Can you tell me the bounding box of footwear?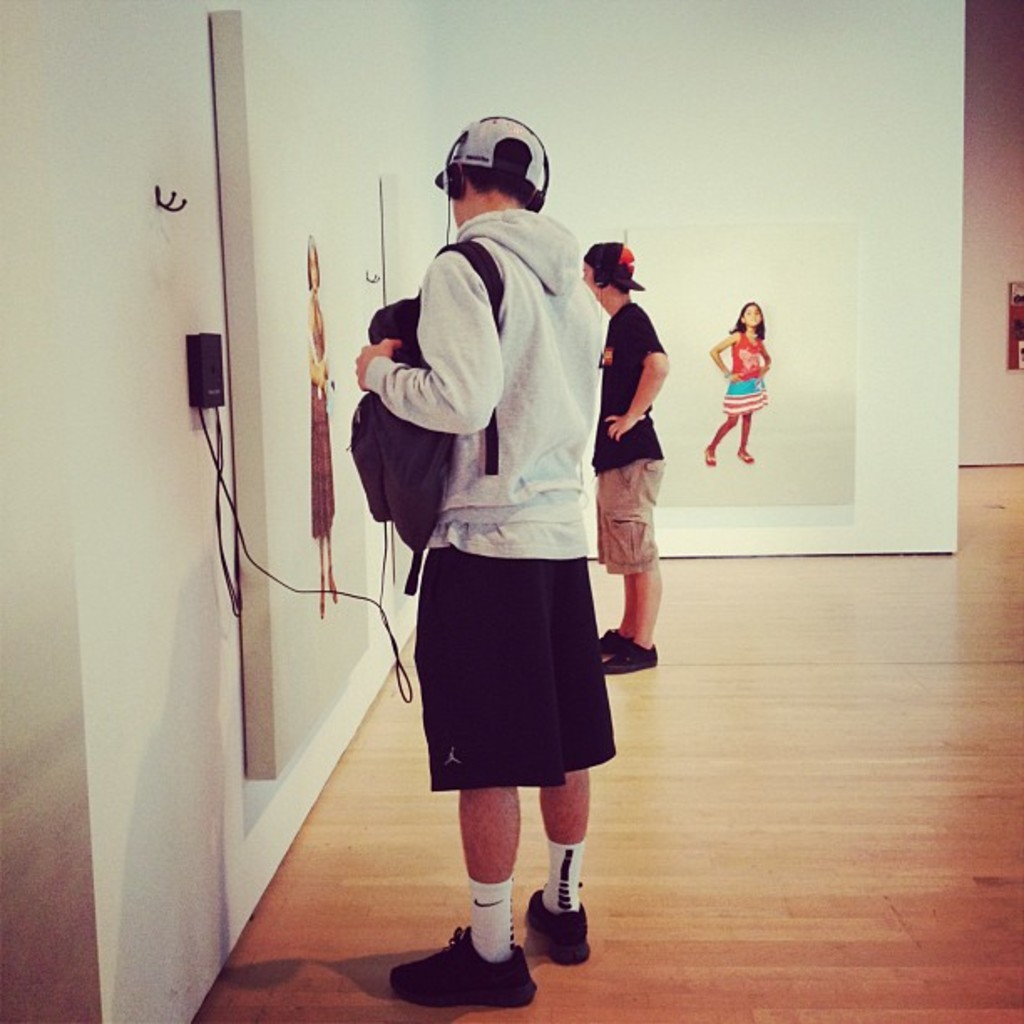
bbox(703, 447, 716, 468).
